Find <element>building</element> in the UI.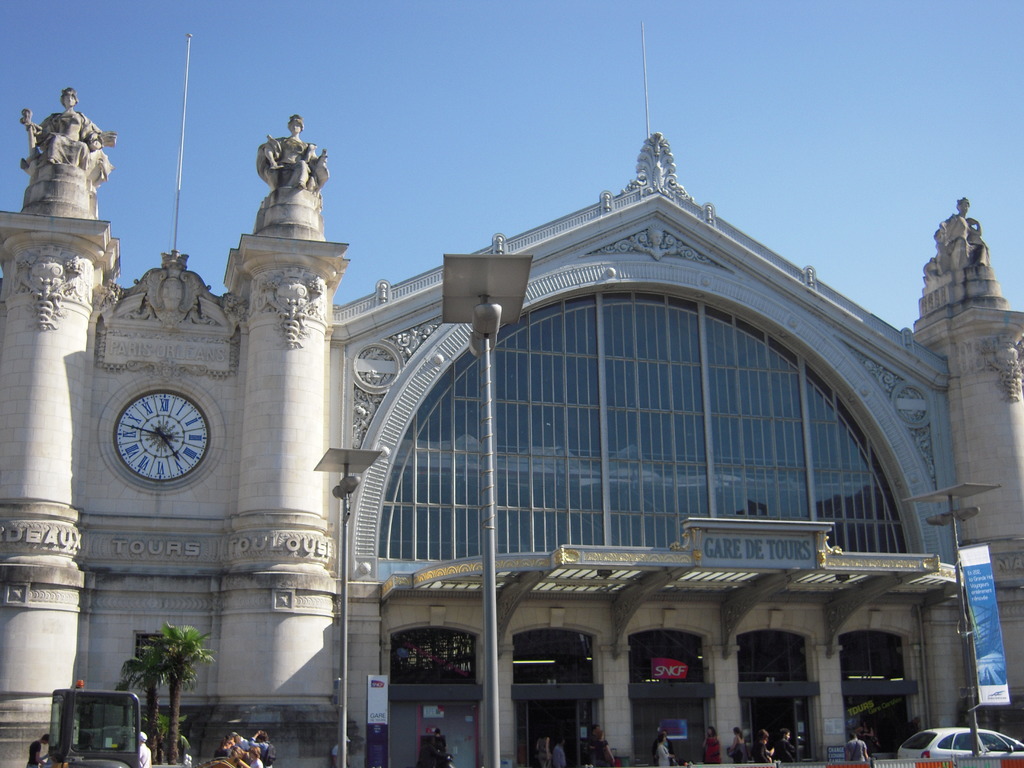
UI element at Rect(0, 22, 1023, 767).
